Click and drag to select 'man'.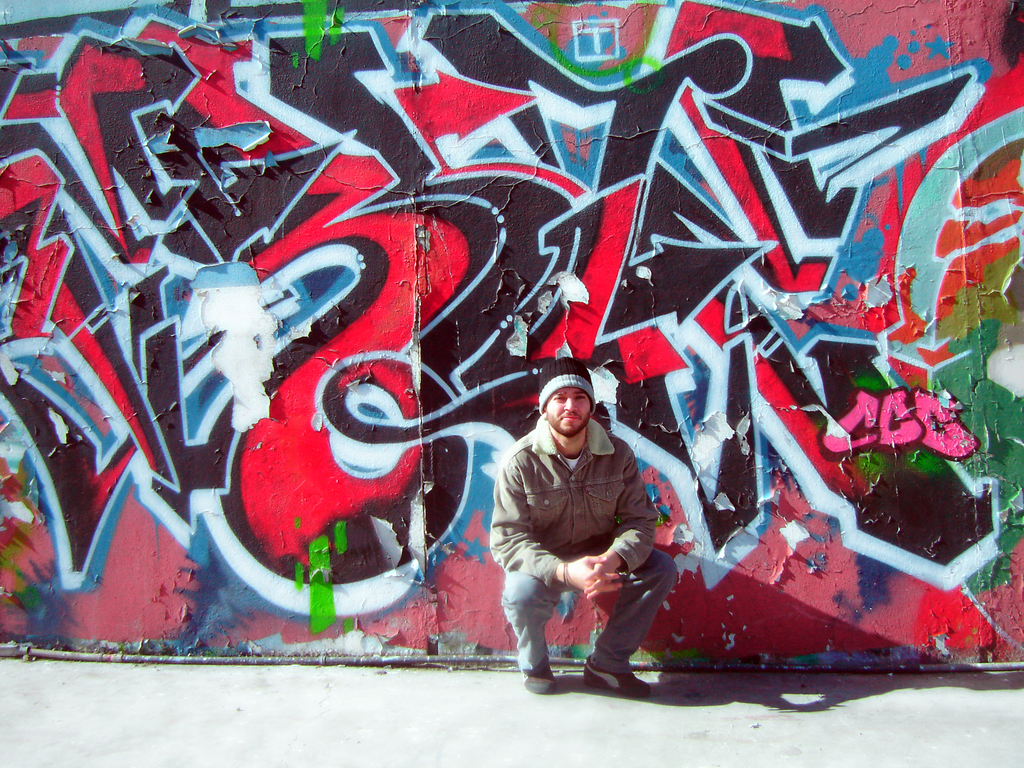
Selection: left=492, top=355, right=678, bottom=696.
